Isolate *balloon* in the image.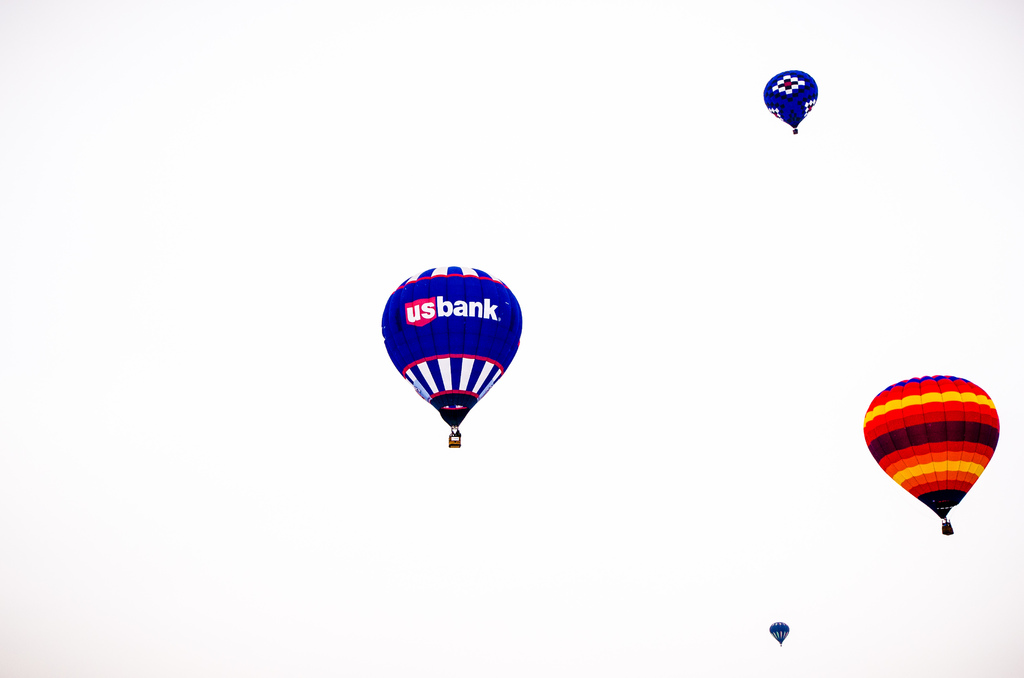
Isolated region: box=[378, 265, 521, 424].
